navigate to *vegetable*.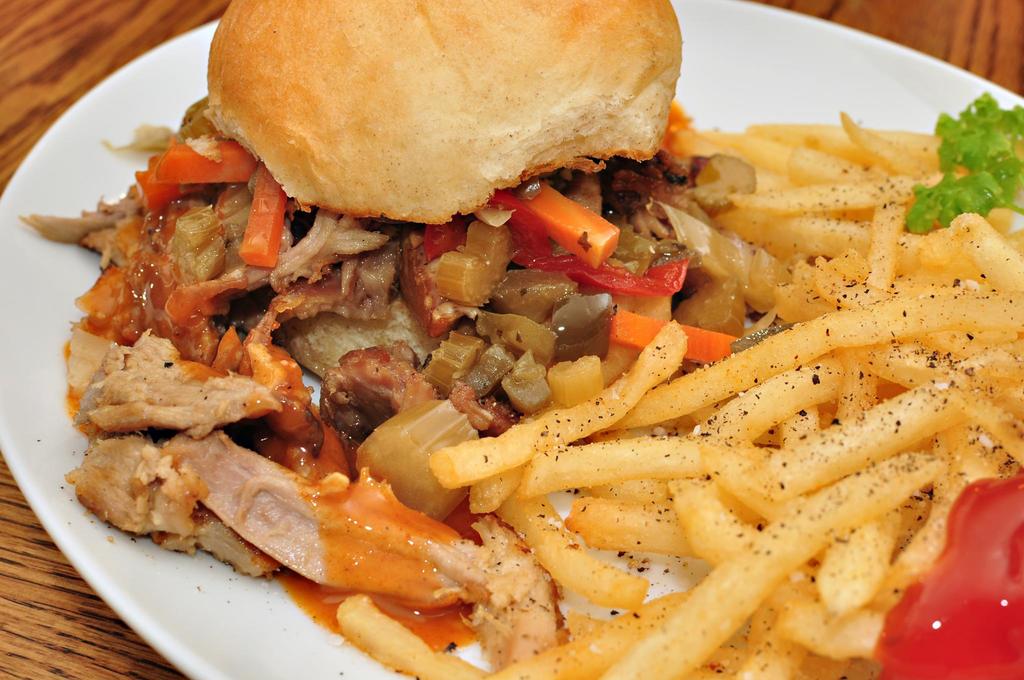
Navigation target: bbox=(241, 163, 287, 266).
